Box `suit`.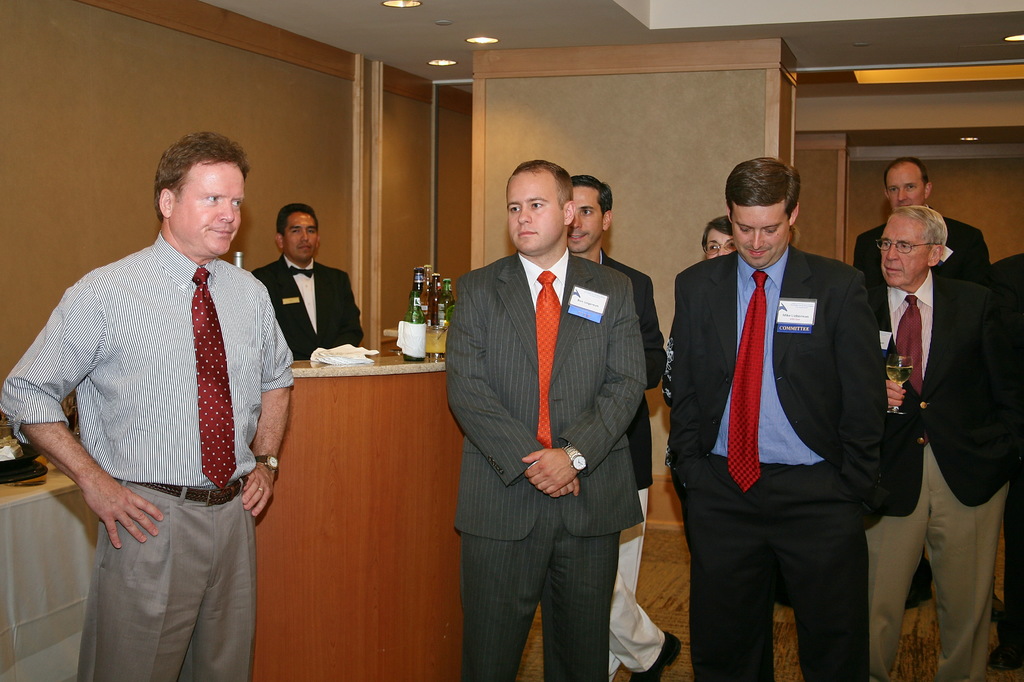
box(675, 143, 900, 668).
